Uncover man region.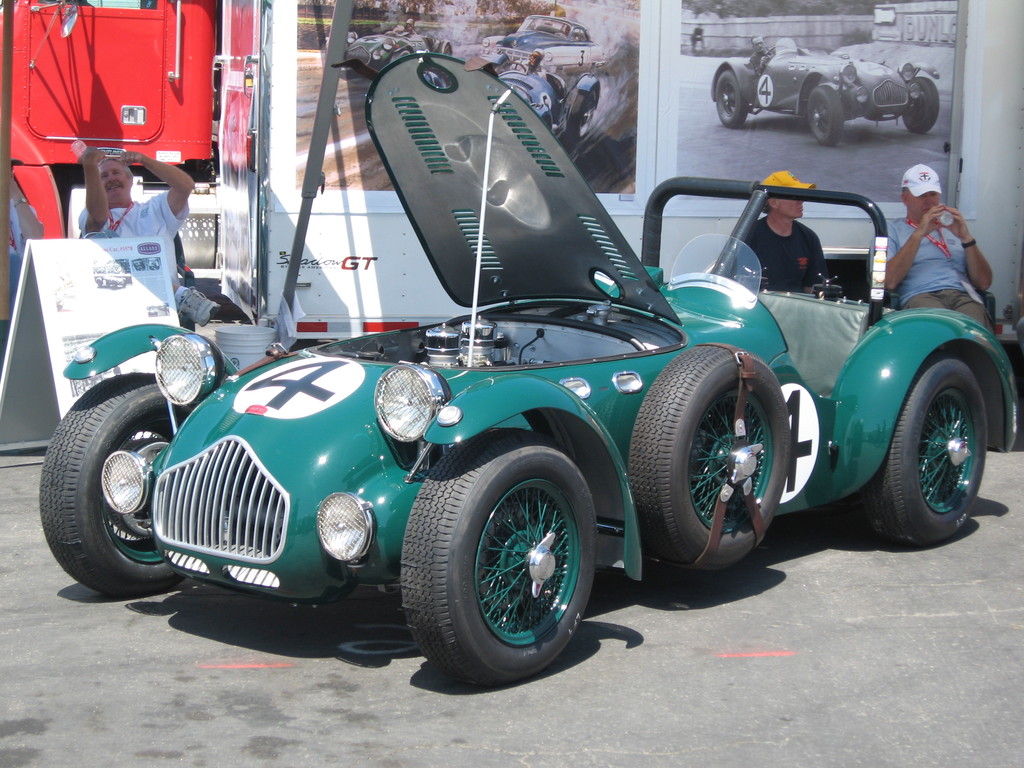
Uncovered: <box>740,173,835,301</box>.
